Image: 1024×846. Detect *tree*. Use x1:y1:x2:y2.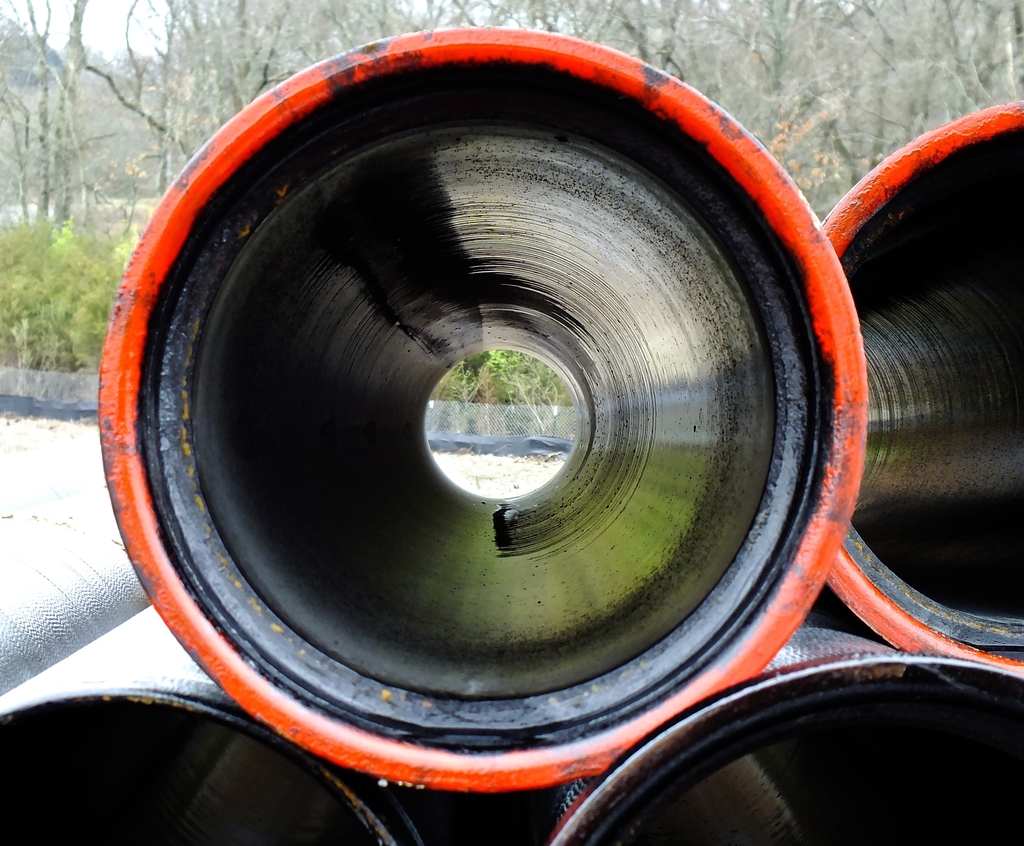
0:0:110:220.
